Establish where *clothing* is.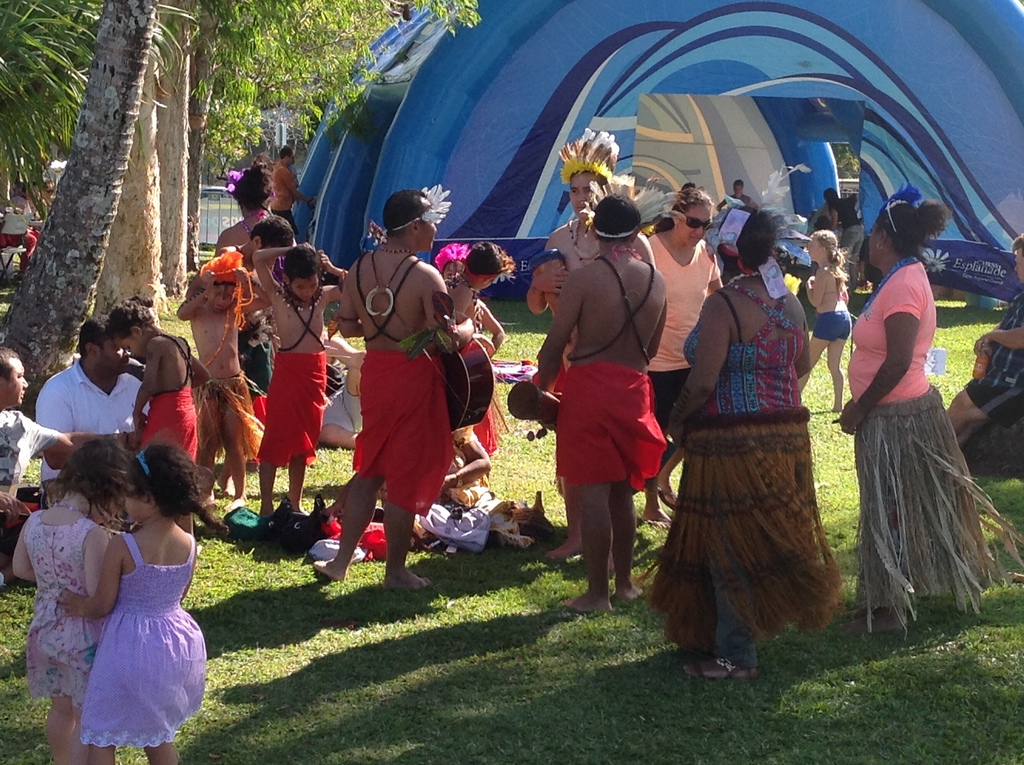
Established at 75,527,216,743.
